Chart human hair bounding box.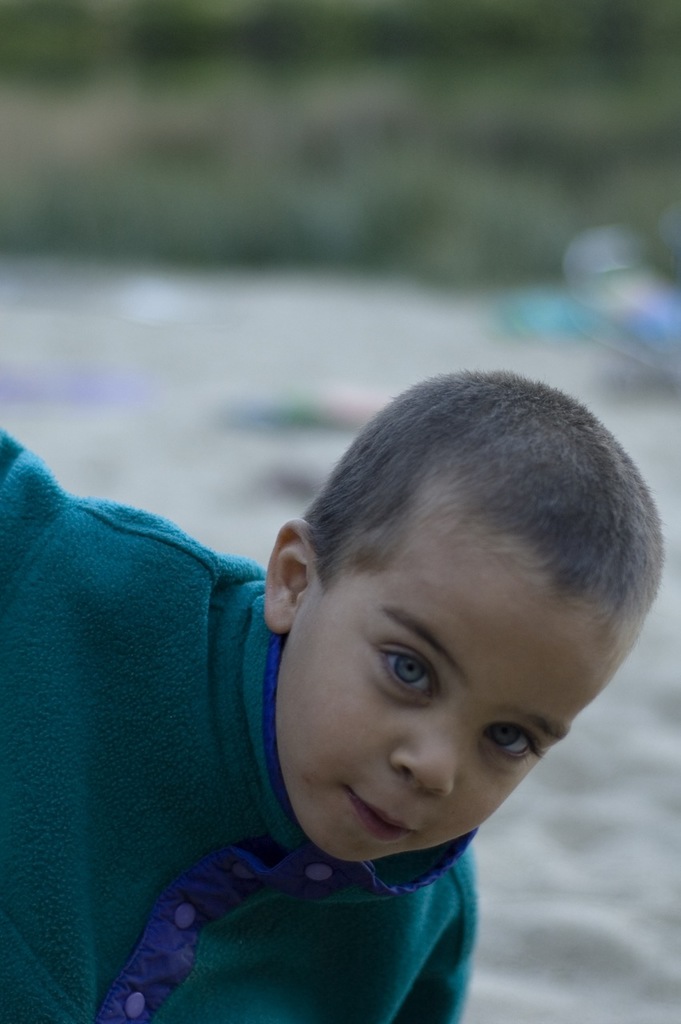
Charted: bbox=(322, 414, 632, 699).
